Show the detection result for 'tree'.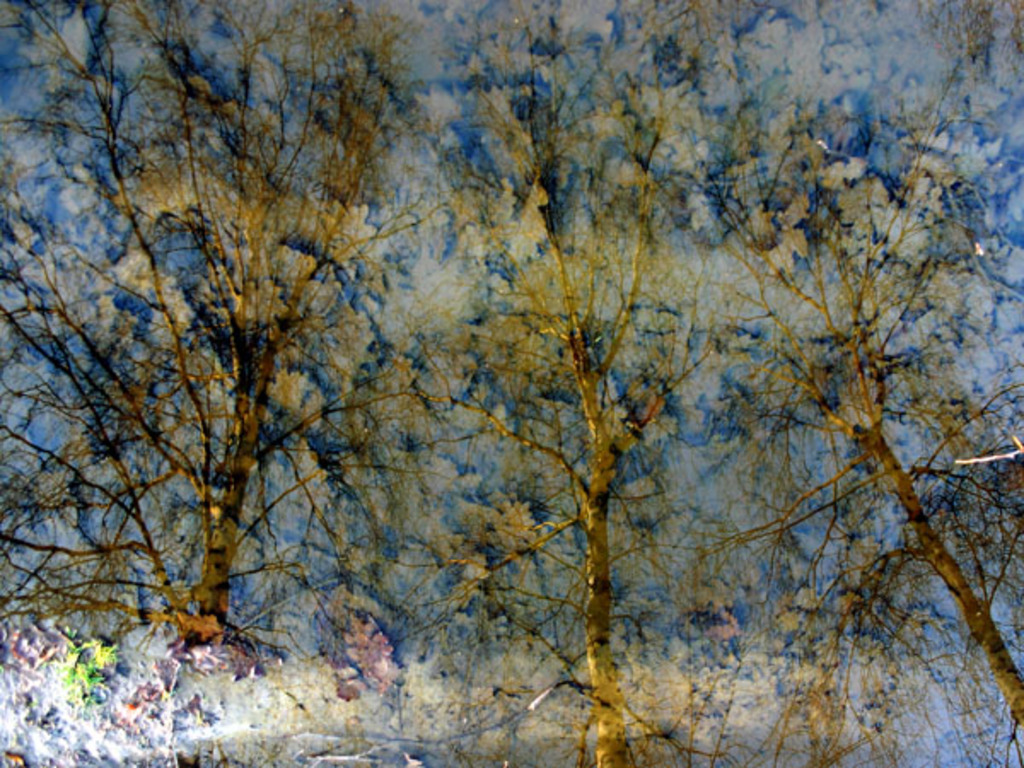
<region>683, 84, 988, 744</region>.
